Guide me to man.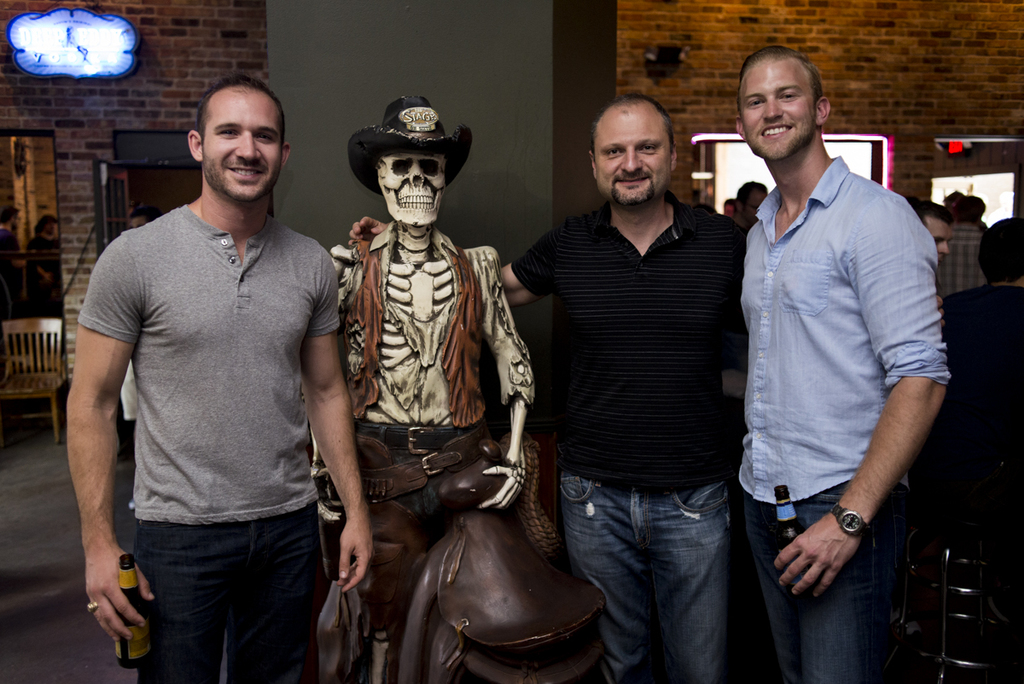
Guidance: detection(937, 190, 987, 295).
